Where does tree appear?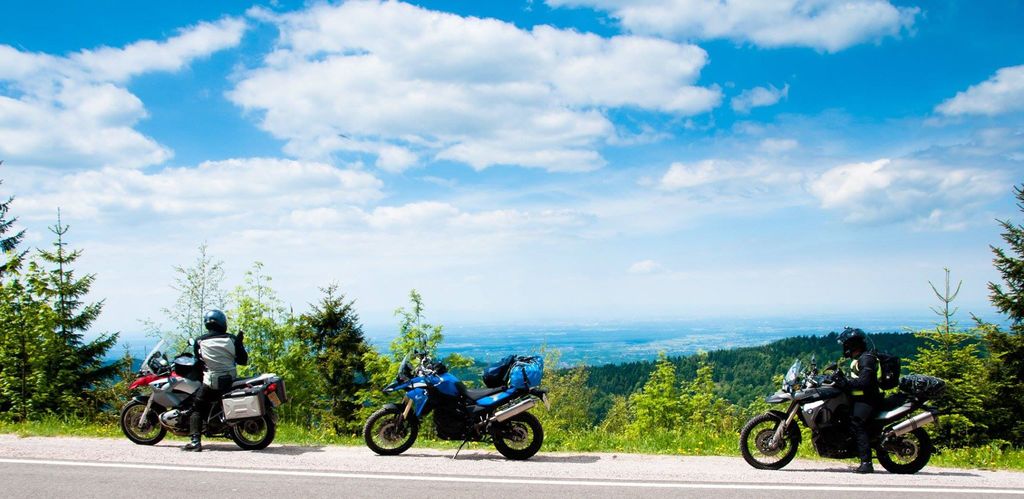
Appears at [899,268,988,436].
